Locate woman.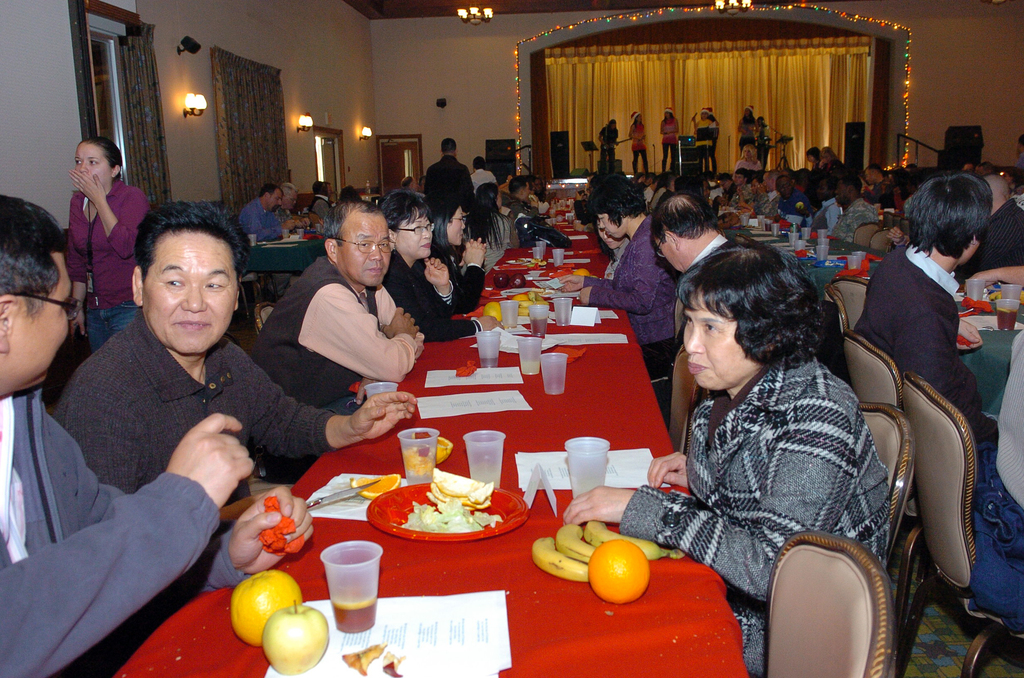
Bounding box: bbox=(618, 105, 649, 176).
